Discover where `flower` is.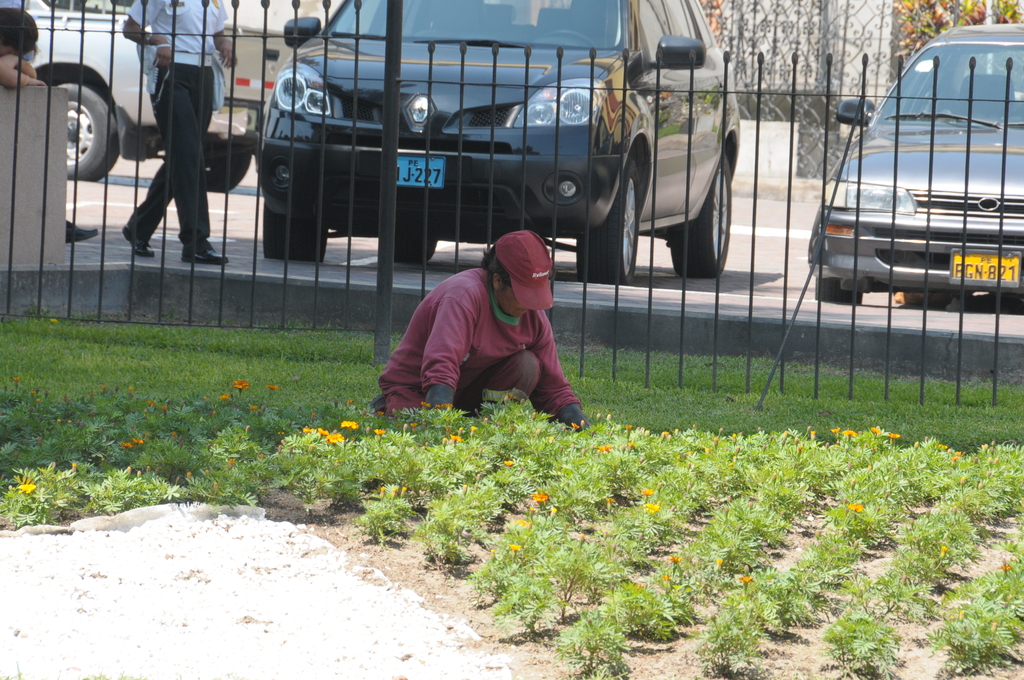
Discovered at crop(230, 376, 250, 393).
